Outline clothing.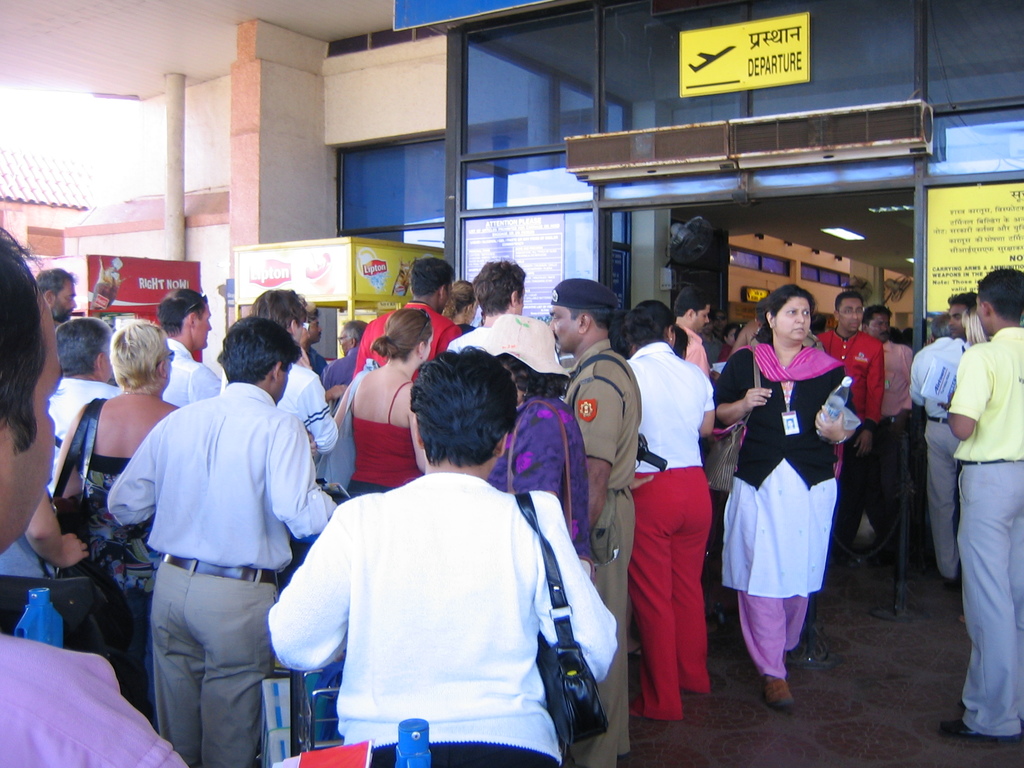
Outline: [left=629, top=466, right=705, bottom=723].
